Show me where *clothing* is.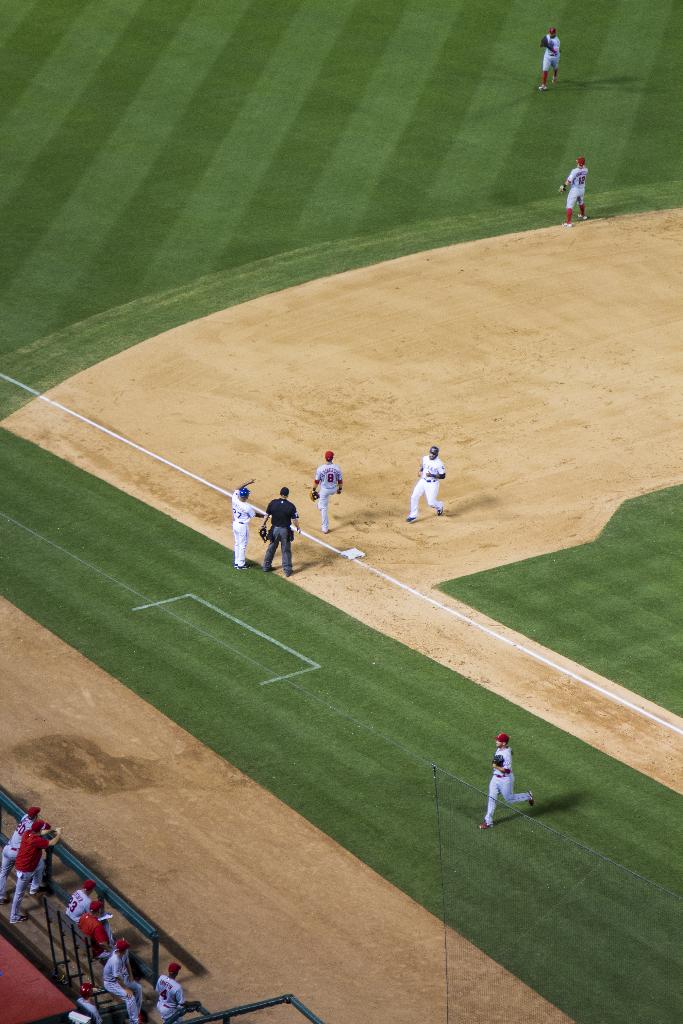
*clothing* is at x1=404, y1=456, x2=450, y2=515.
